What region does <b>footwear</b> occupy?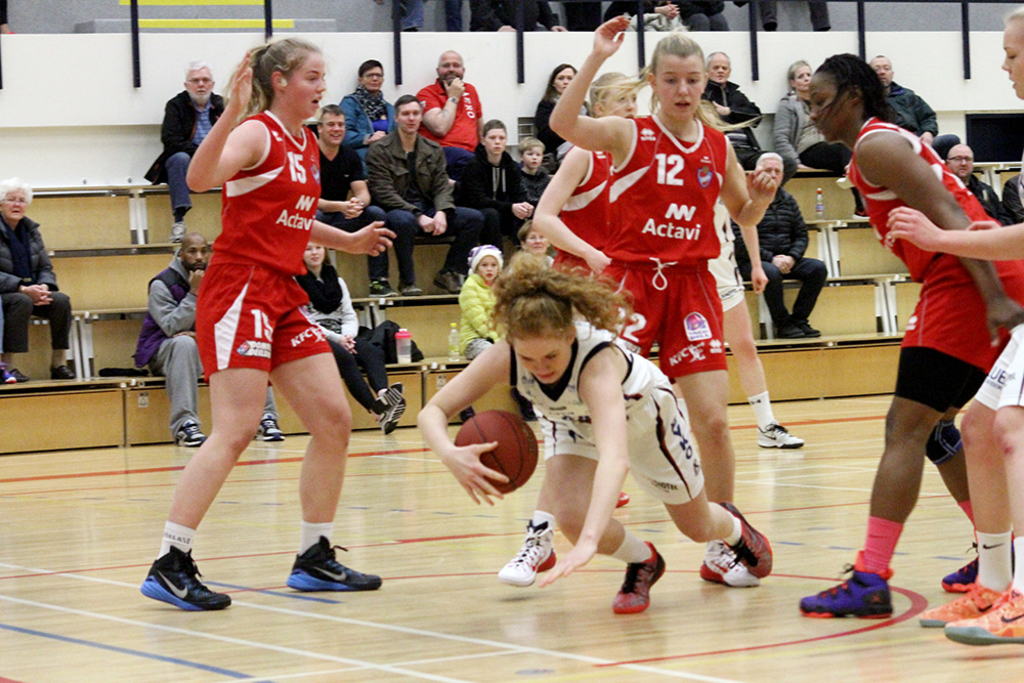
945:584:1023:642.
